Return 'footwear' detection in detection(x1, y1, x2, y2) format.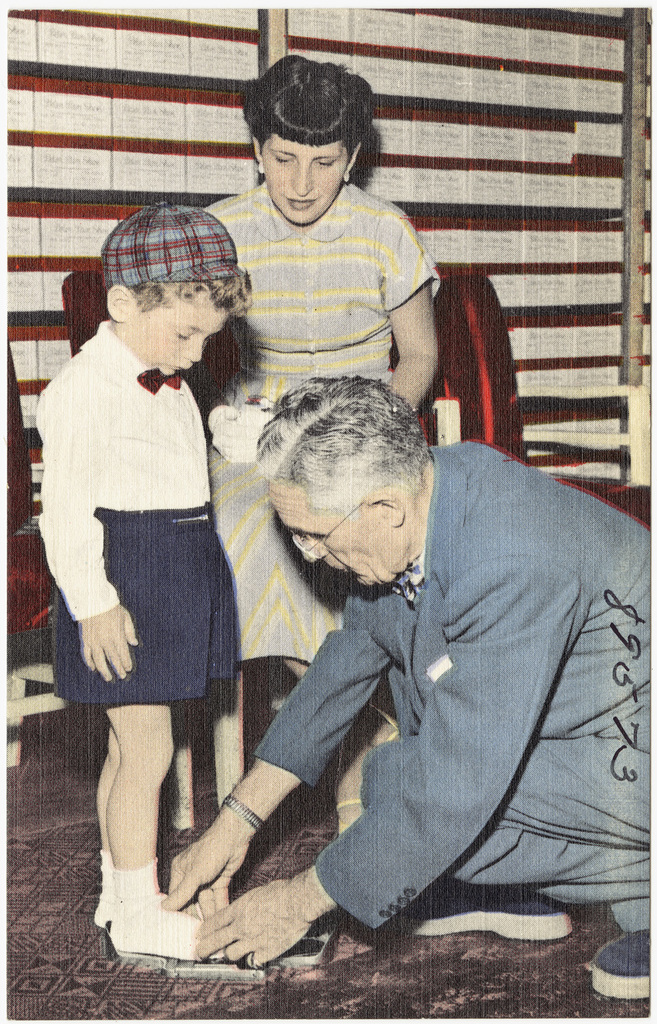
detection(394, 880, 575, 943).
